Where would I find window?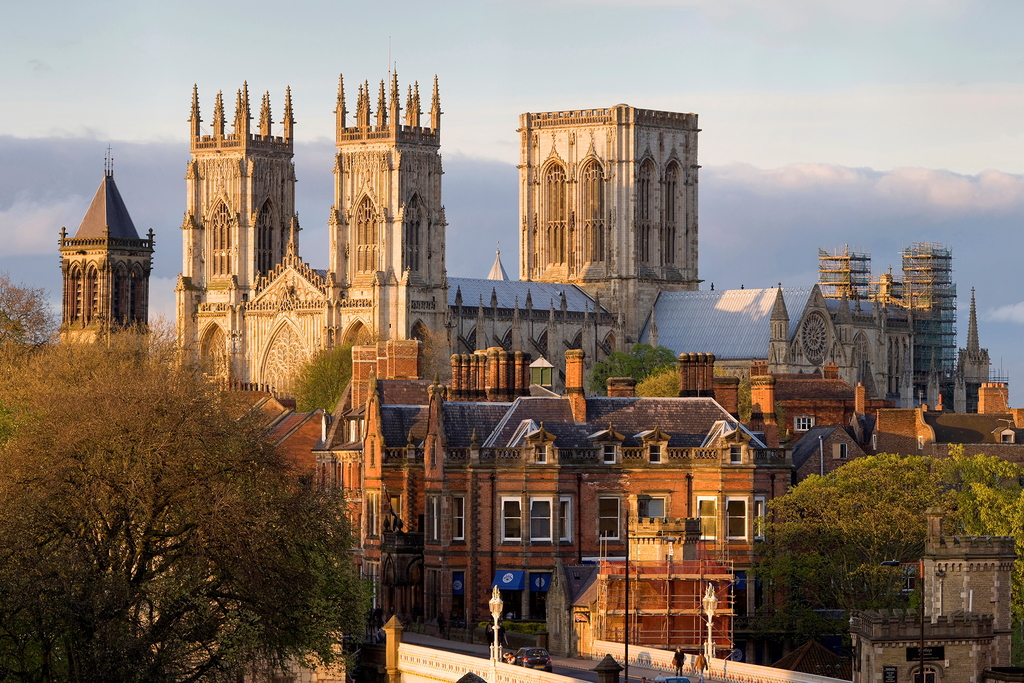
At {"x1": 500, "y1": 500, "x2": 527, "y2": 543}.
